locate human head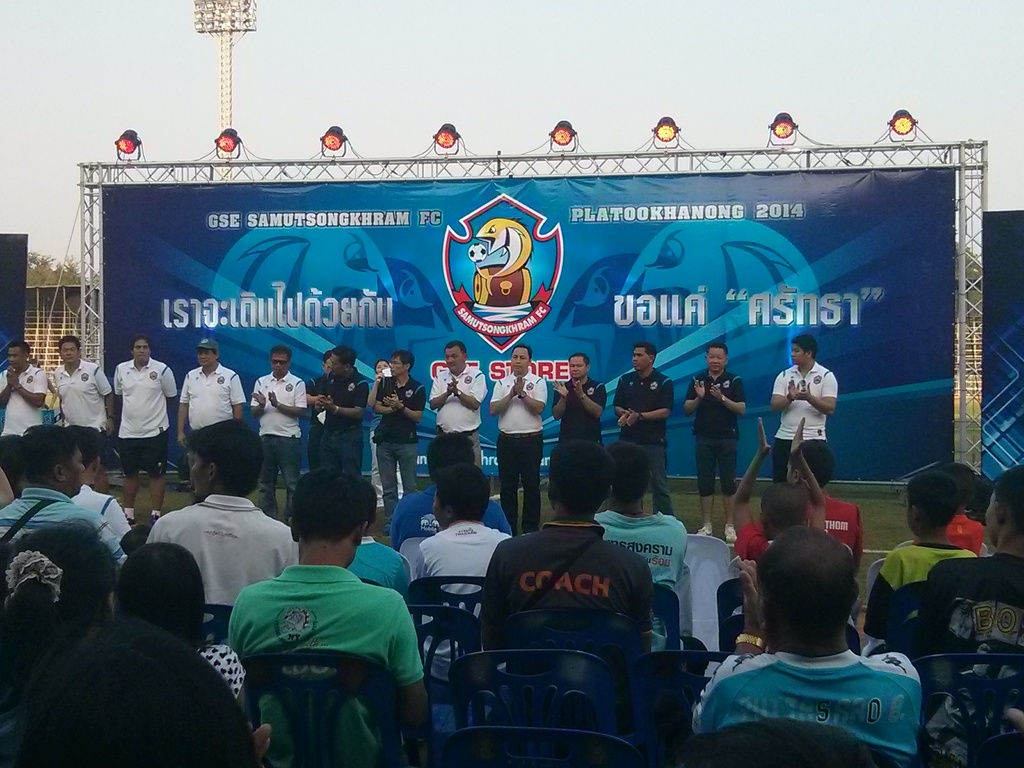
186/418/267/499
